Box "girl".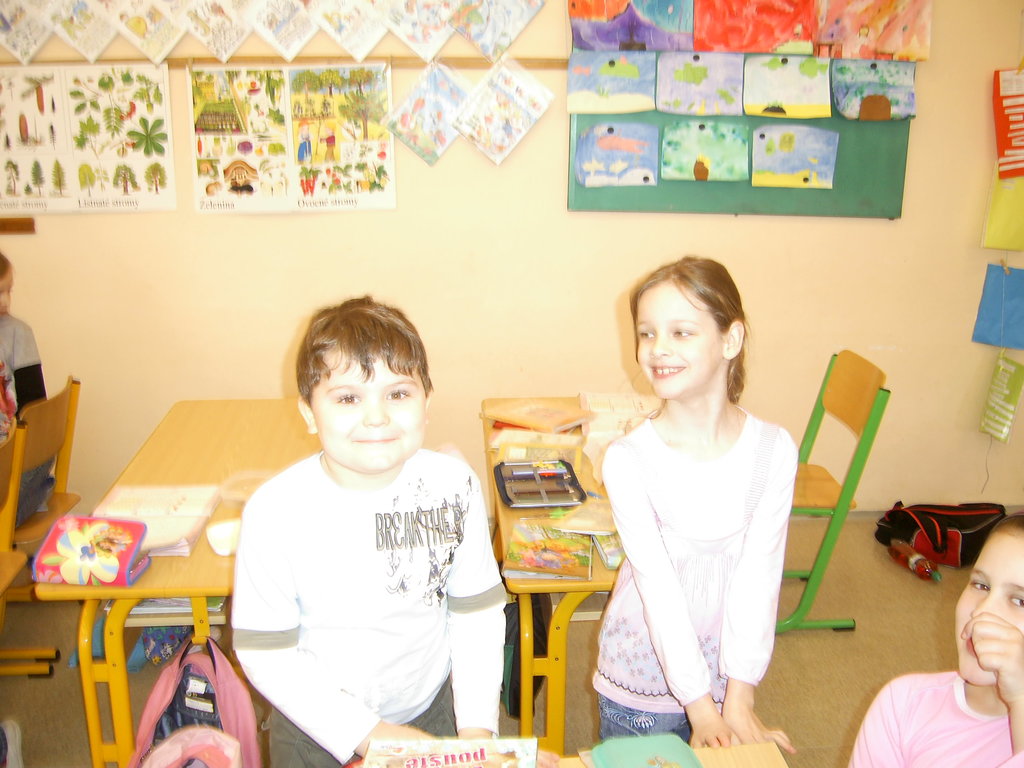
x1=588 y1=220 x2=821 y2=767.
